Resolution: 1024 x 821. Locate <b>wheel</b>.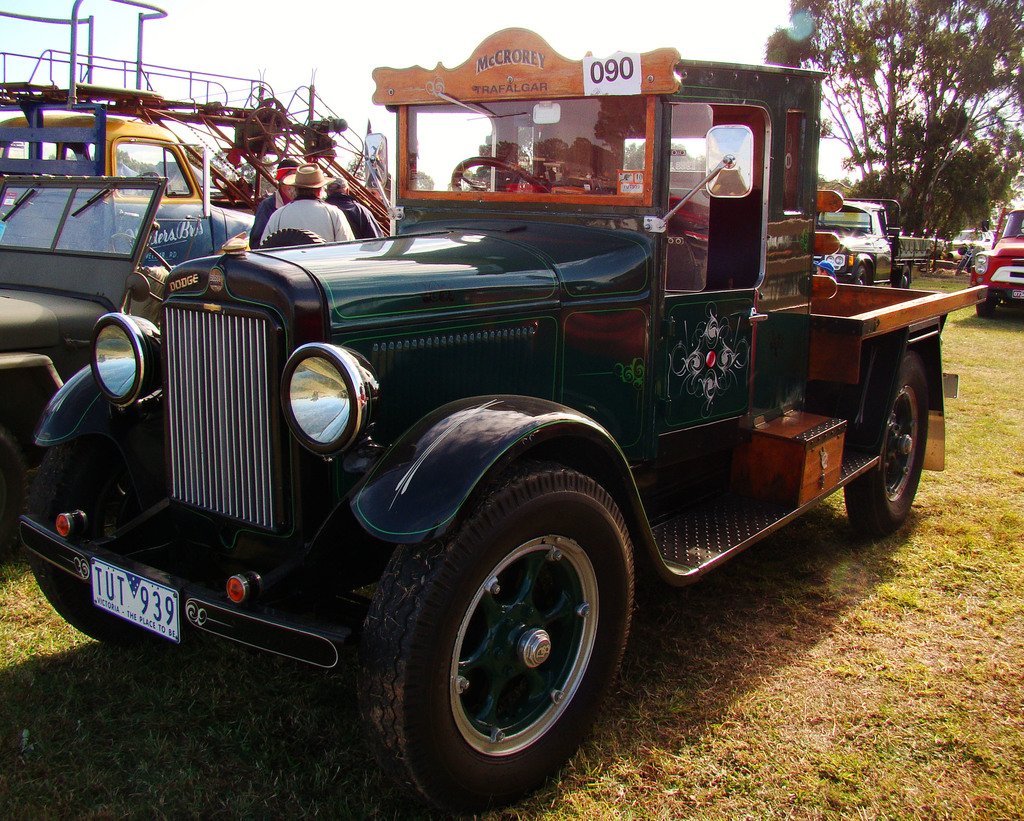
rect(255, 226, 327, 248).
